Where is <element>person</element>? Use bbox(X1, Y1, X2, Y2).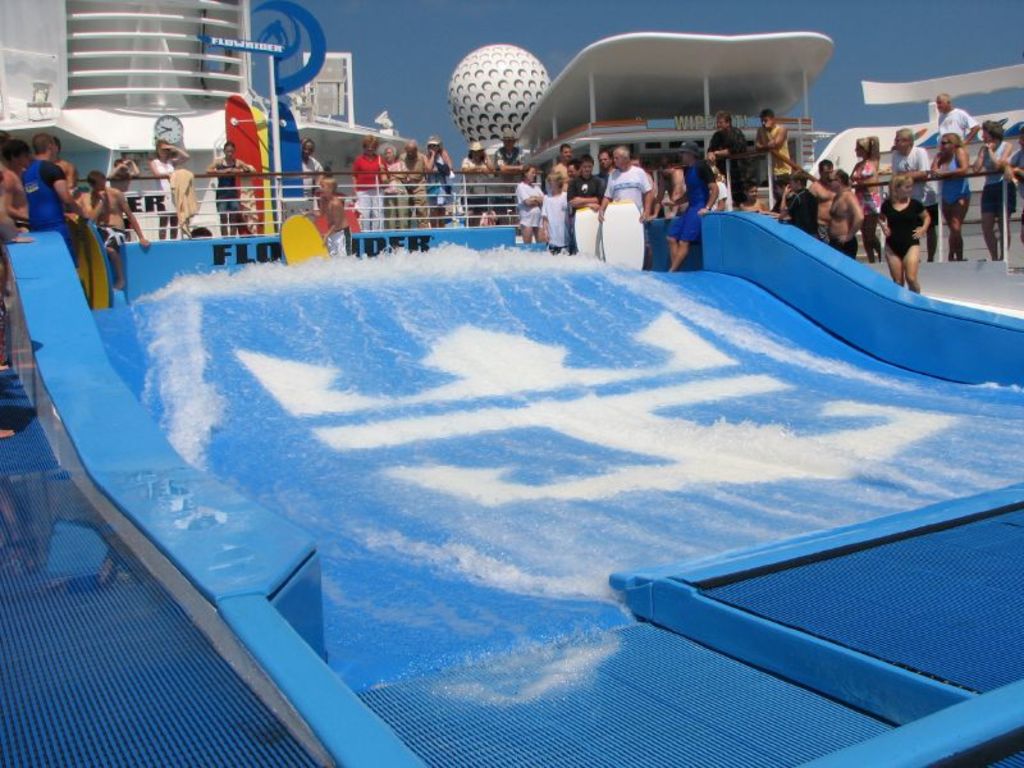
bbox(563, 154, 607, 207).
